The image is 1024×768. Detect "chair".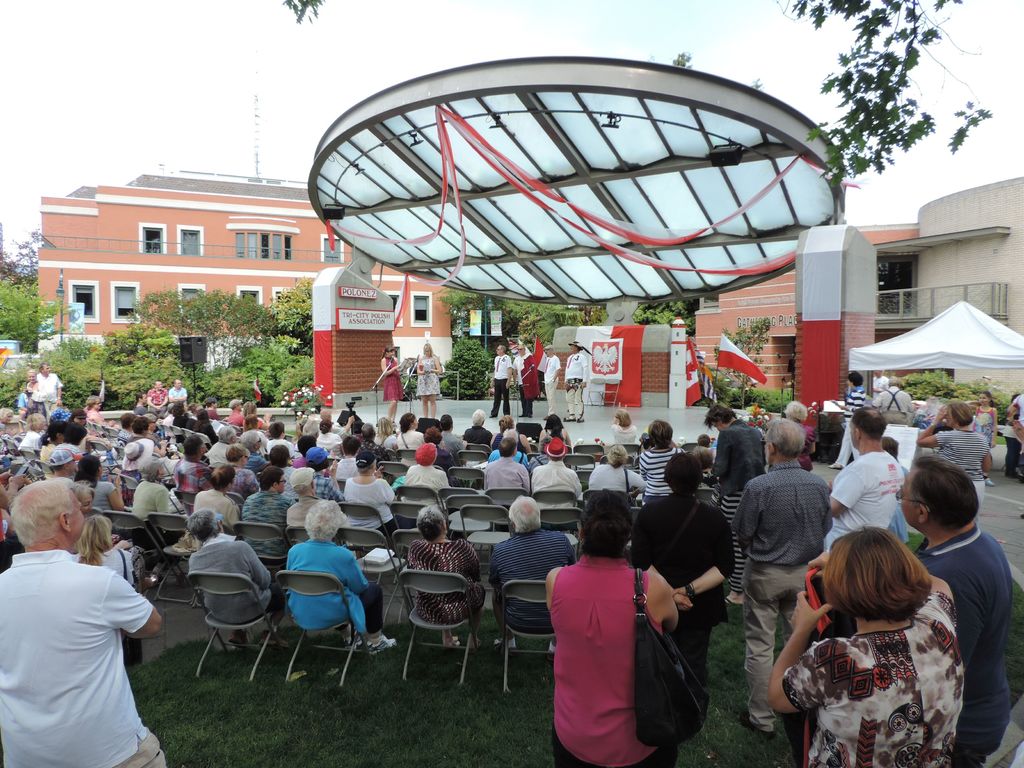
Detection: 154,420,172,445.
